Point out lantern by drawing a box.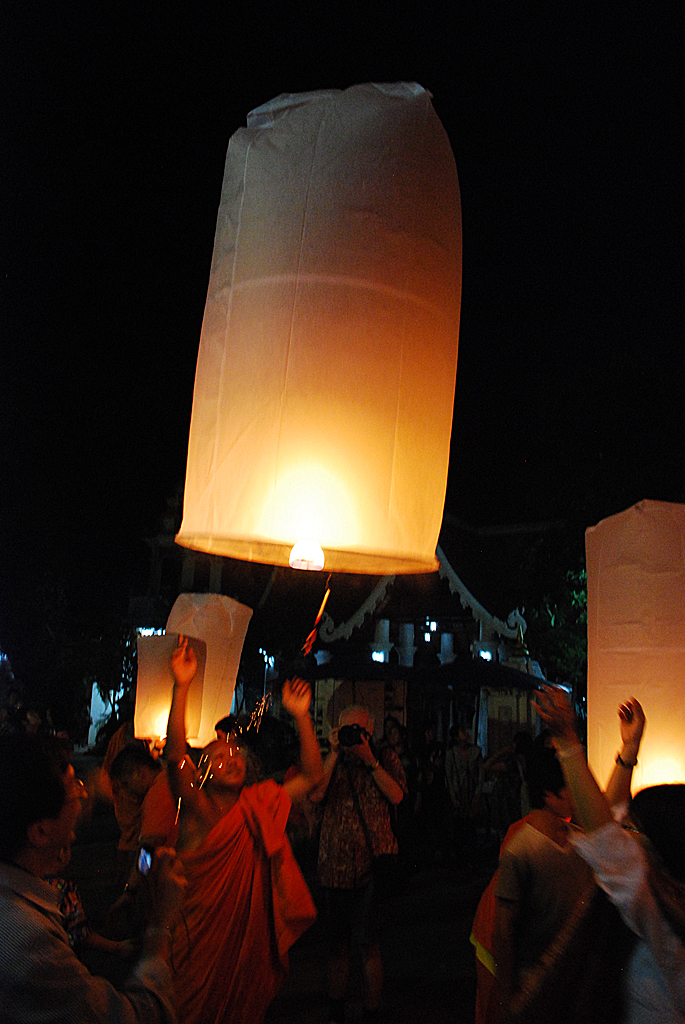
(588,501,684,796).
